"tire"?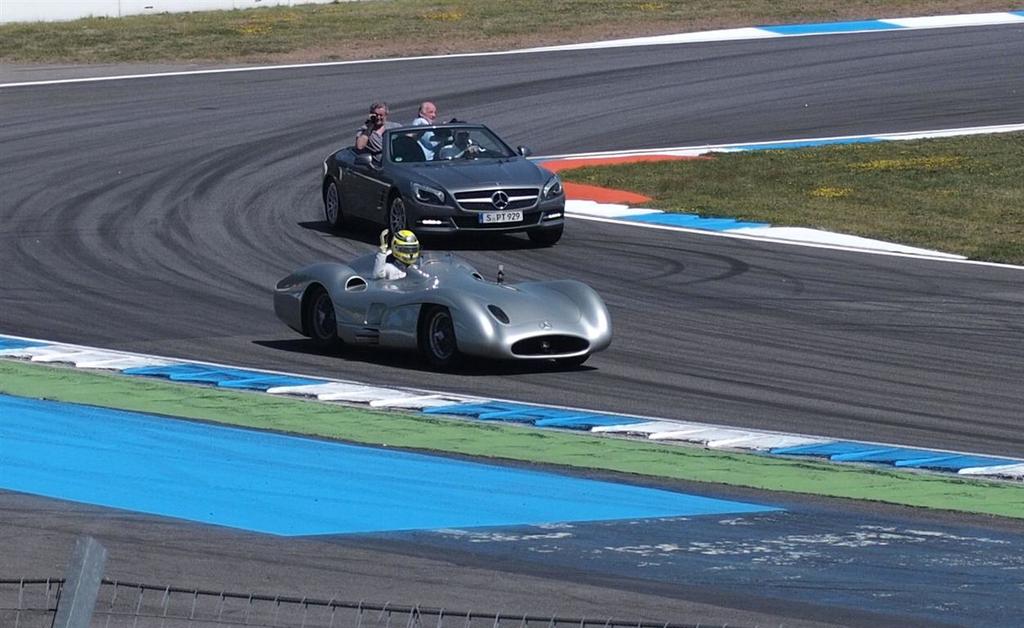
<bbox>326, 179, 343, 231</bbox>
